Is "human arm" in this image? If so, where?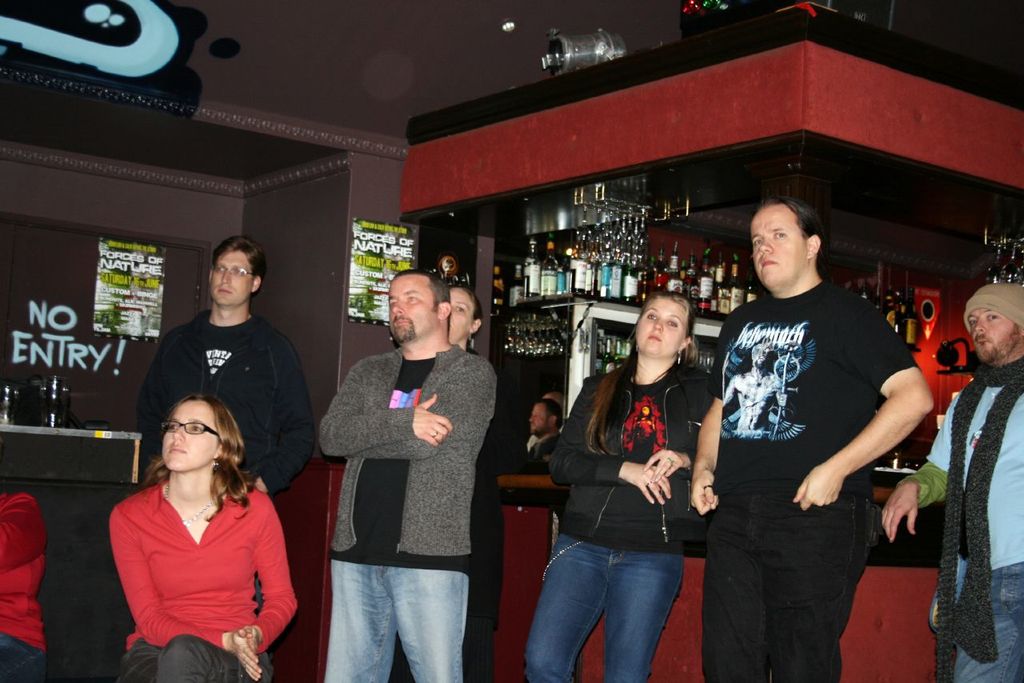
Yes, at Rect(0, 489, 39, 596).
